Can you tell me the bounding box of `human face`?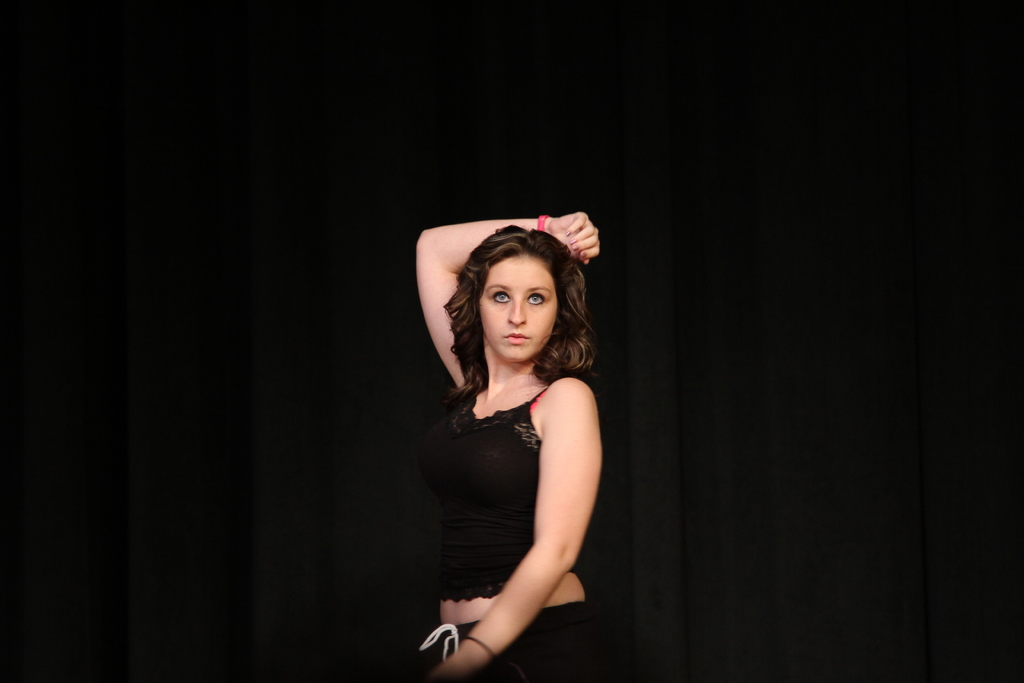
(475, 248, 561, 362).
